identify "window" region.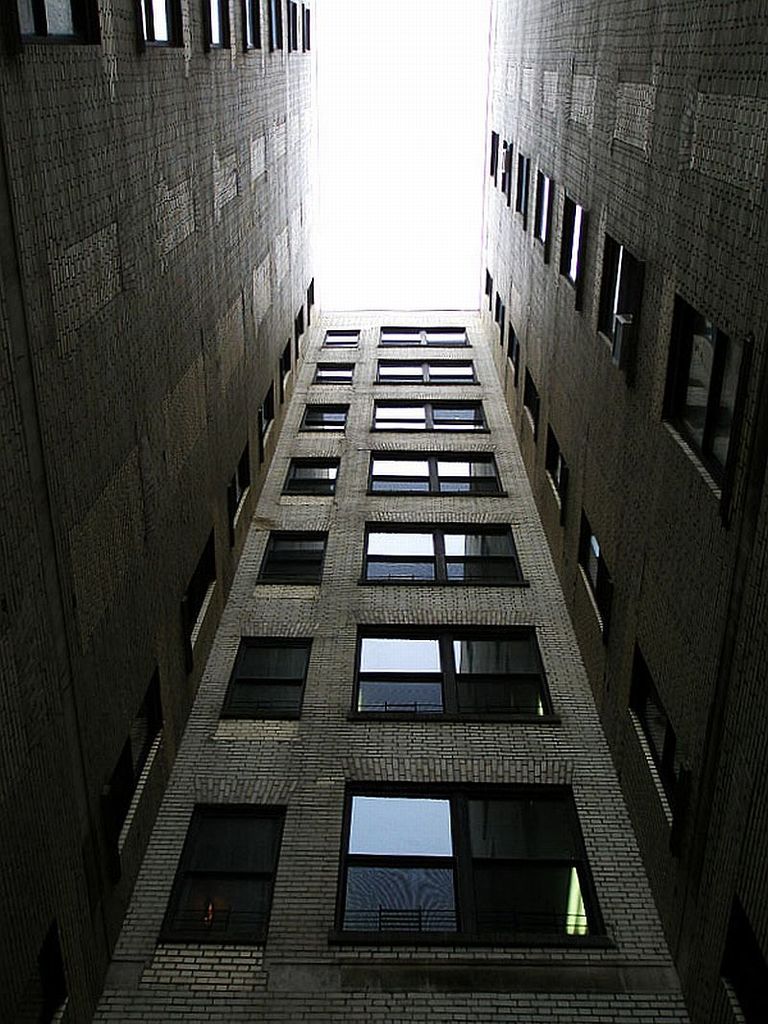
Region: 520 364 543 440.
